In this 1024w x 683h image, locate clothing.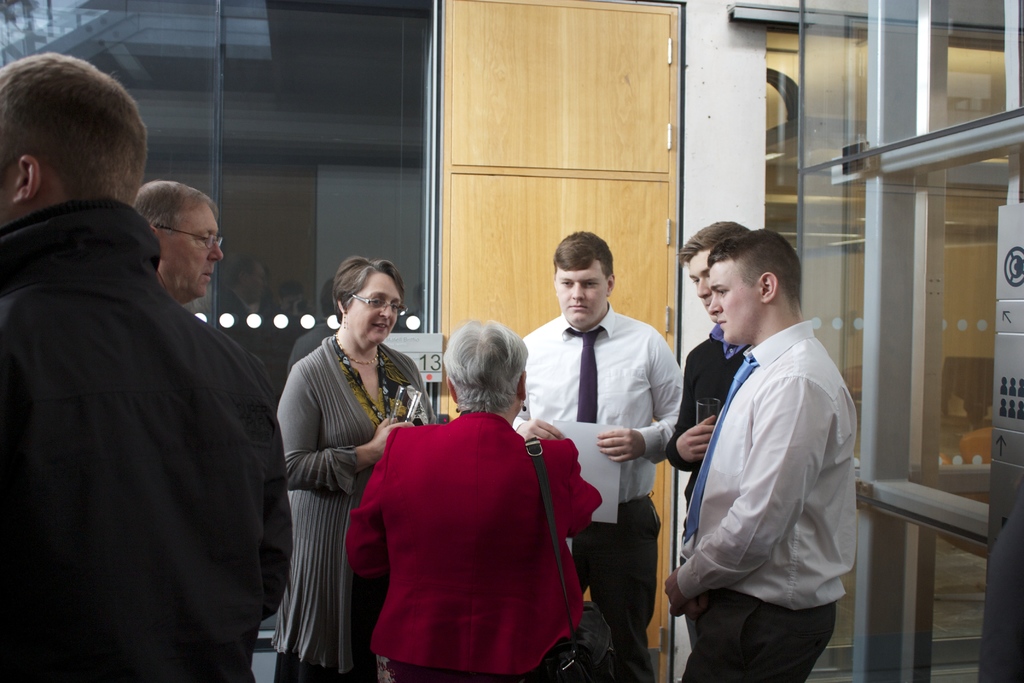
Bounding box: left=666, top=322, right=756, bottom=495.
